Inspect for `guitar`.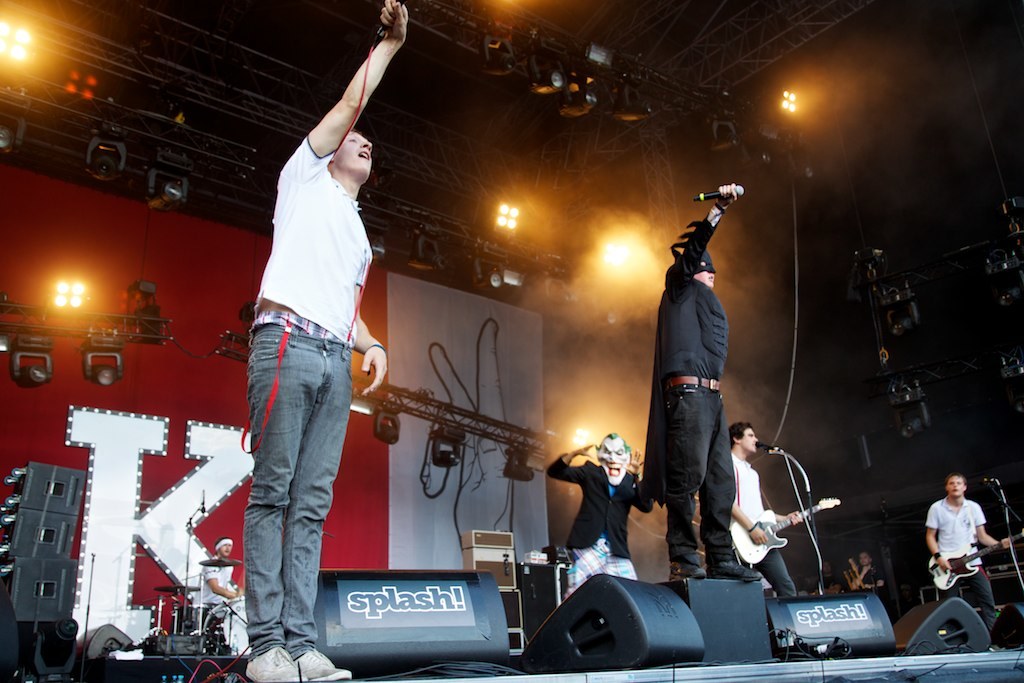
Inspection: 725/485/850/562.
